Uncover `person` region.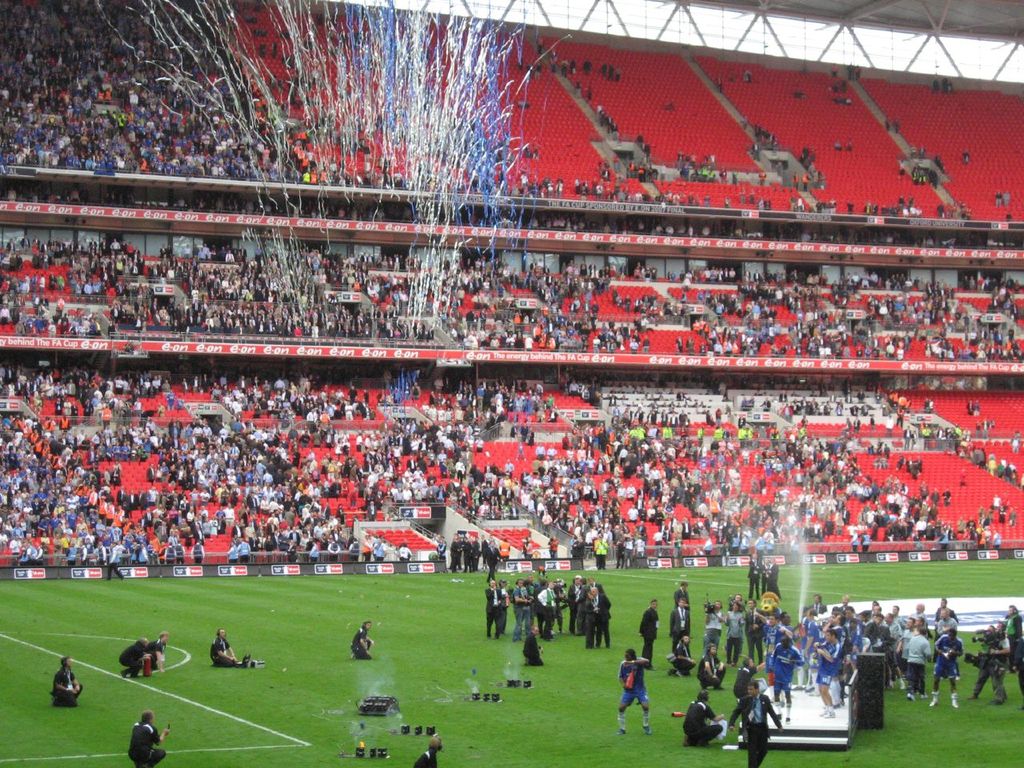
Uncovered: BBox(208, 625, 256, 671).
